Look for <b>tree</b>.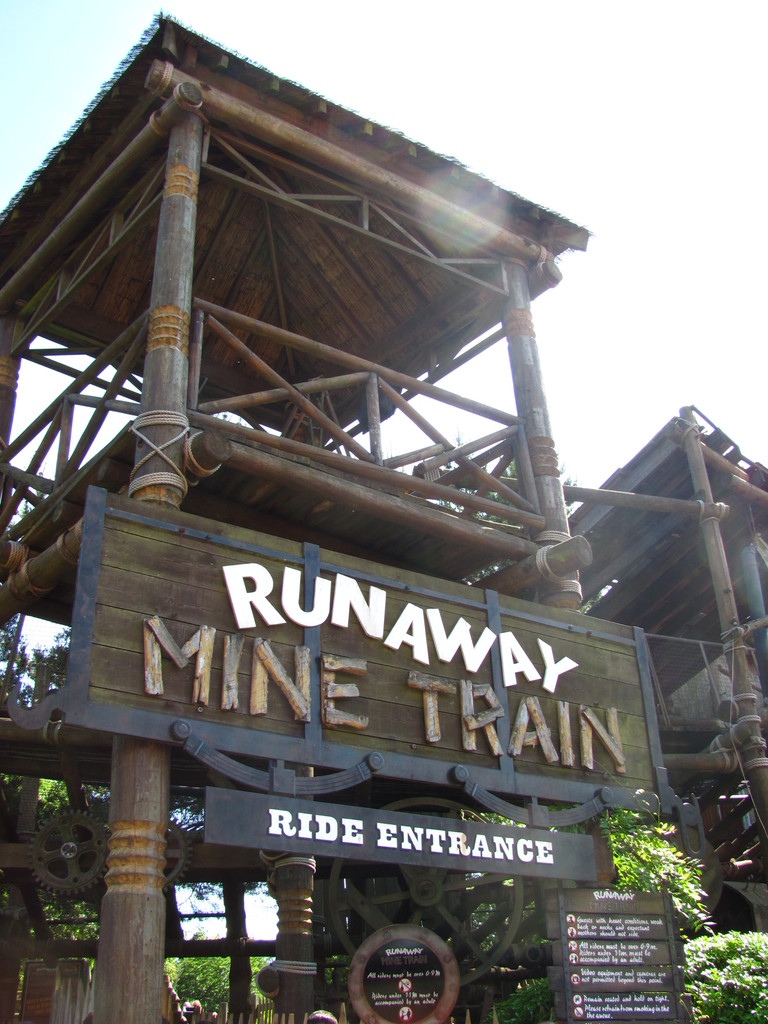
Found: <region>594, 804, 767, 1023</region>.
